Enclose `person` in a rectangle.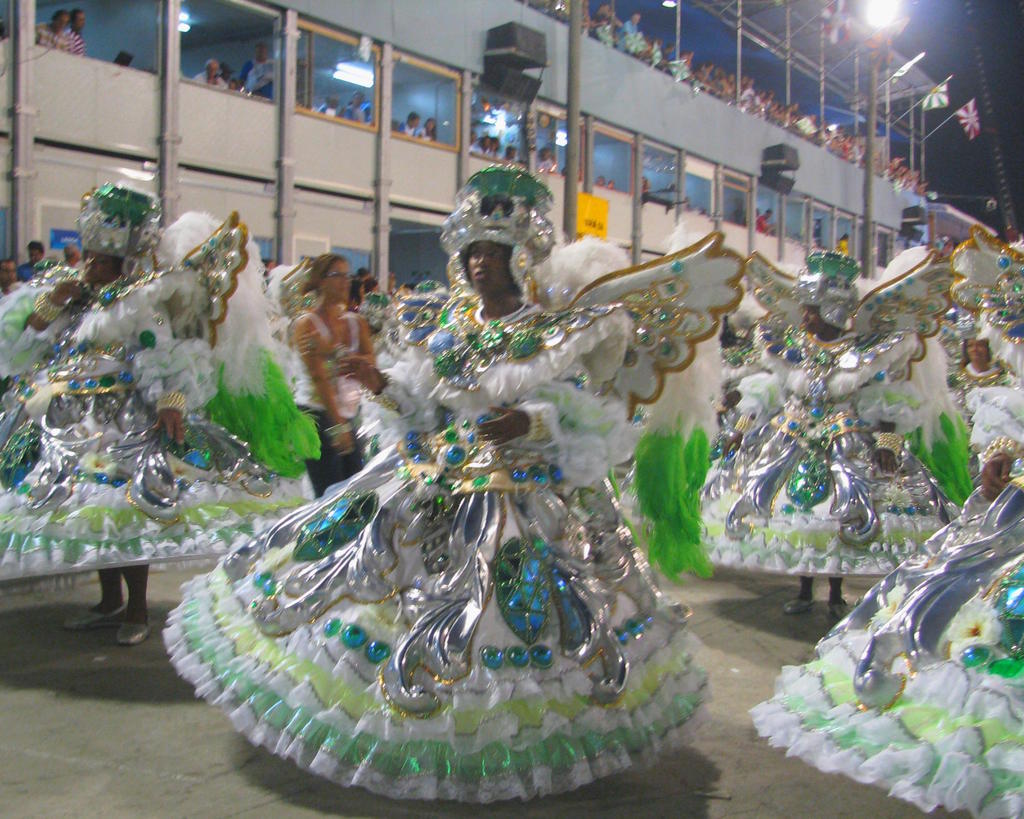
[left=32, top=8, right=70, bottom=51].
